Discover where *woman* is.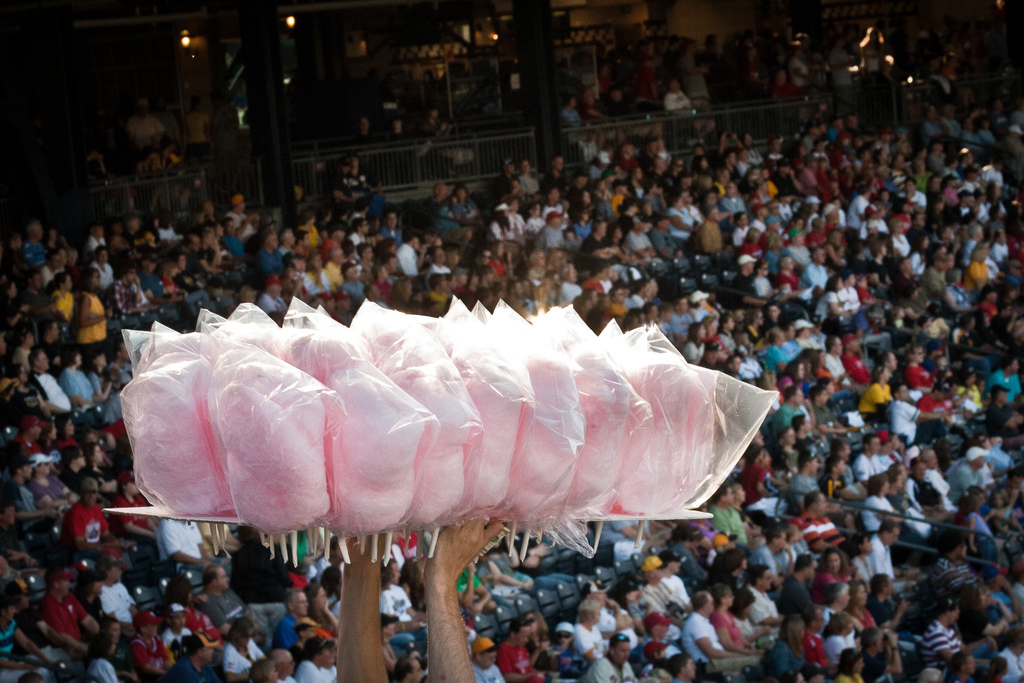
Discovered at <box>817,350,835,378</box>.
